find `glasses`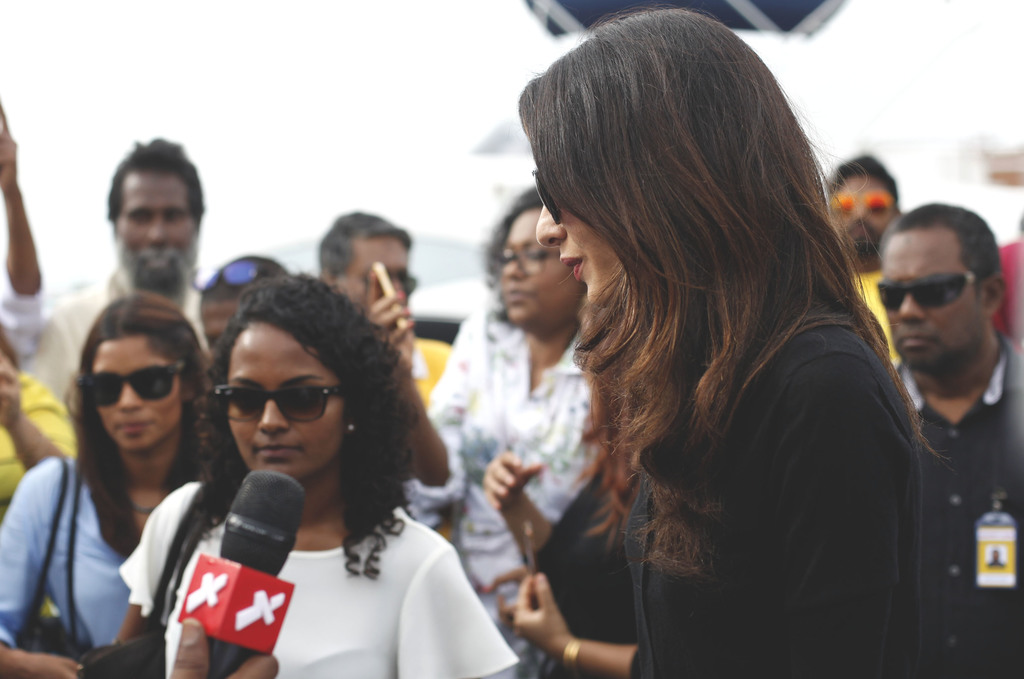
bbox(494, 246, 548, 274)
